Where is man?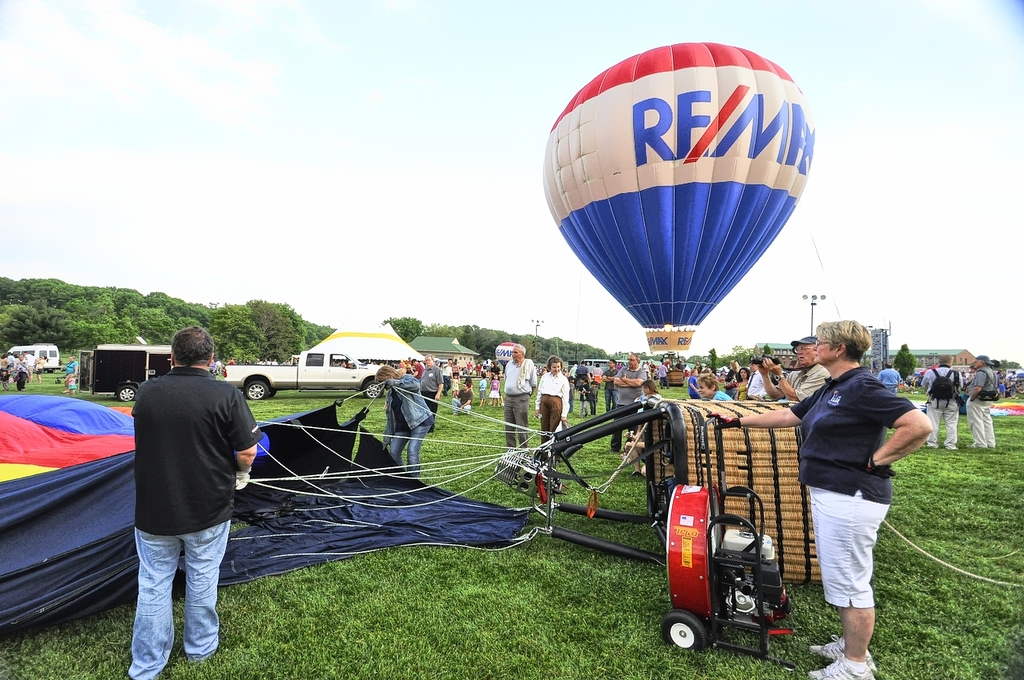
l=441, t=357, r=455, b=396.
